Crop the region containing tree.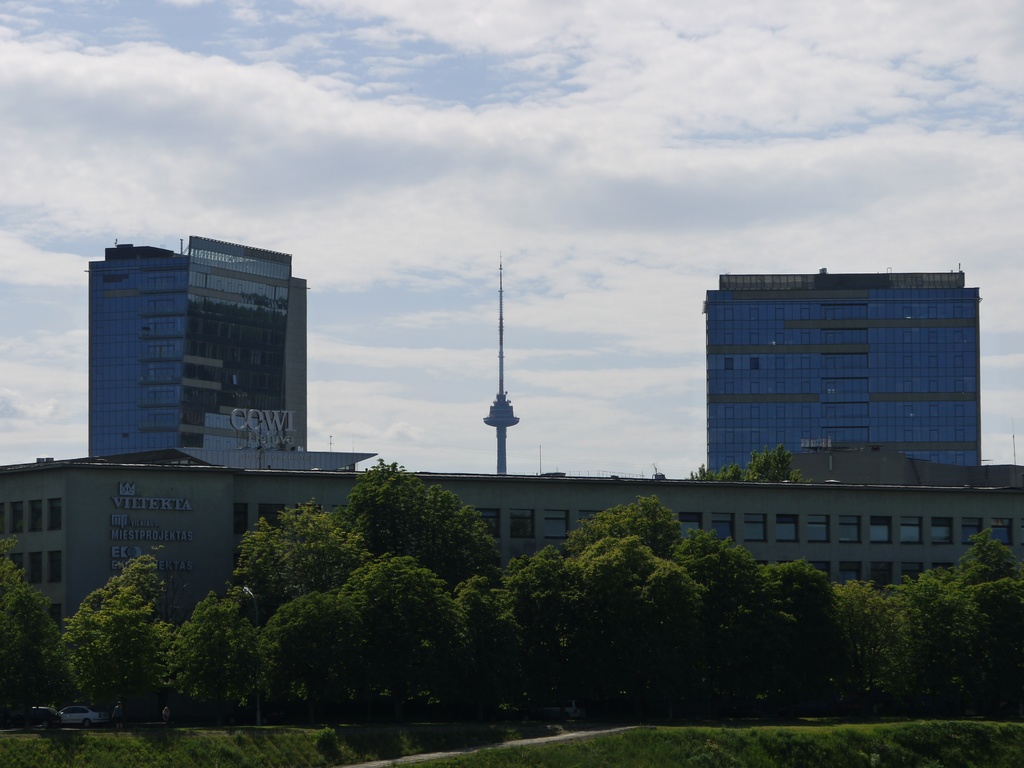
Crop region: {"left": 55, "top": 552, "right": 182, "bottom": 712}.
